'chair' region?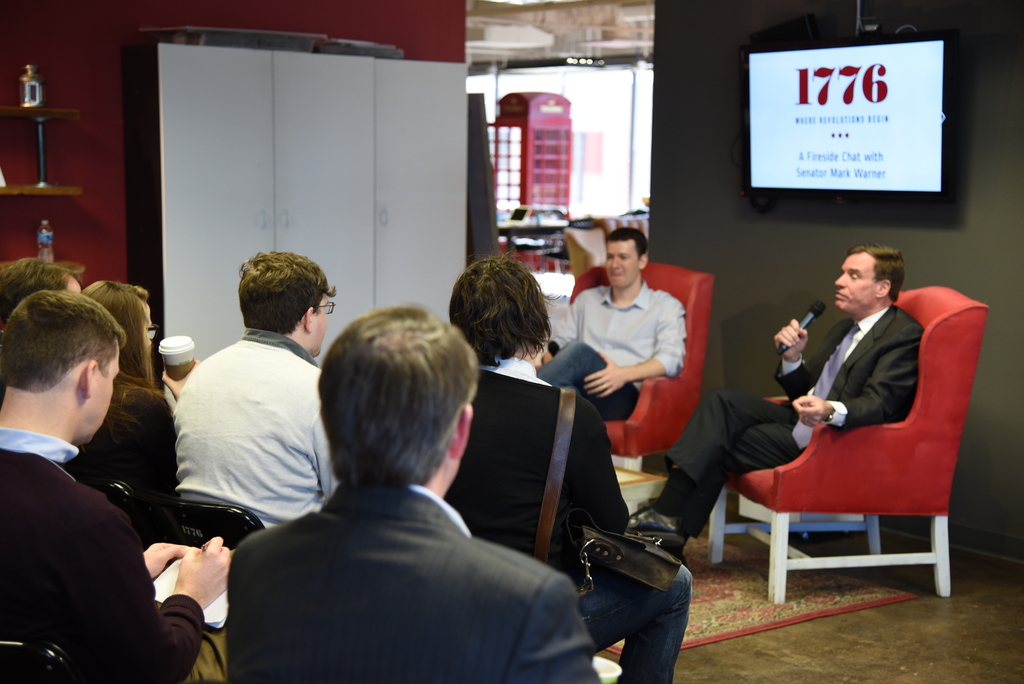
[x1=0, y1=637, x2=80, y2=683]
